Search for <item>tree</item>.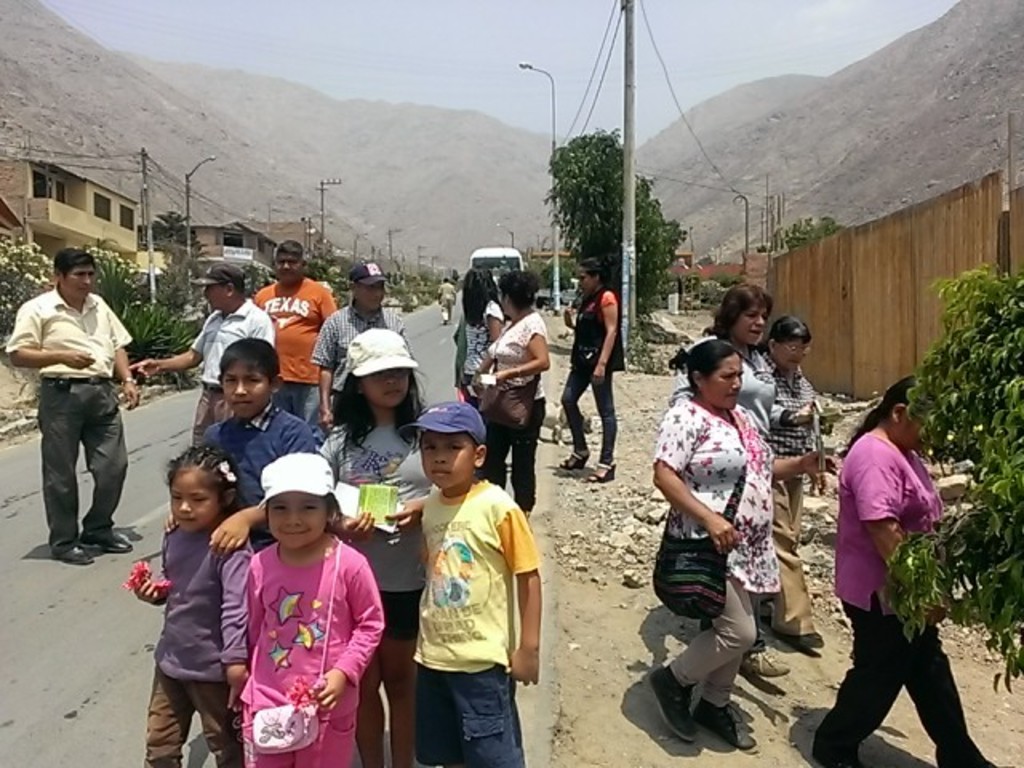
Found at 542 128 699 318.
